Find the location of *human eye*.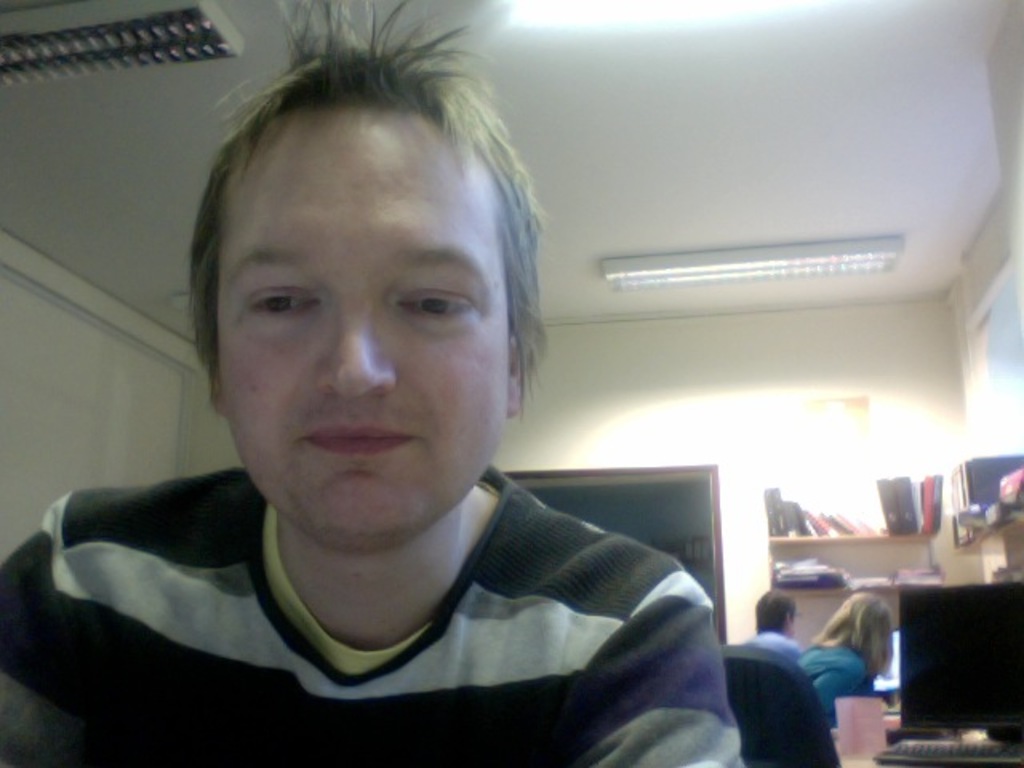
Location: 394:285:472:320.
